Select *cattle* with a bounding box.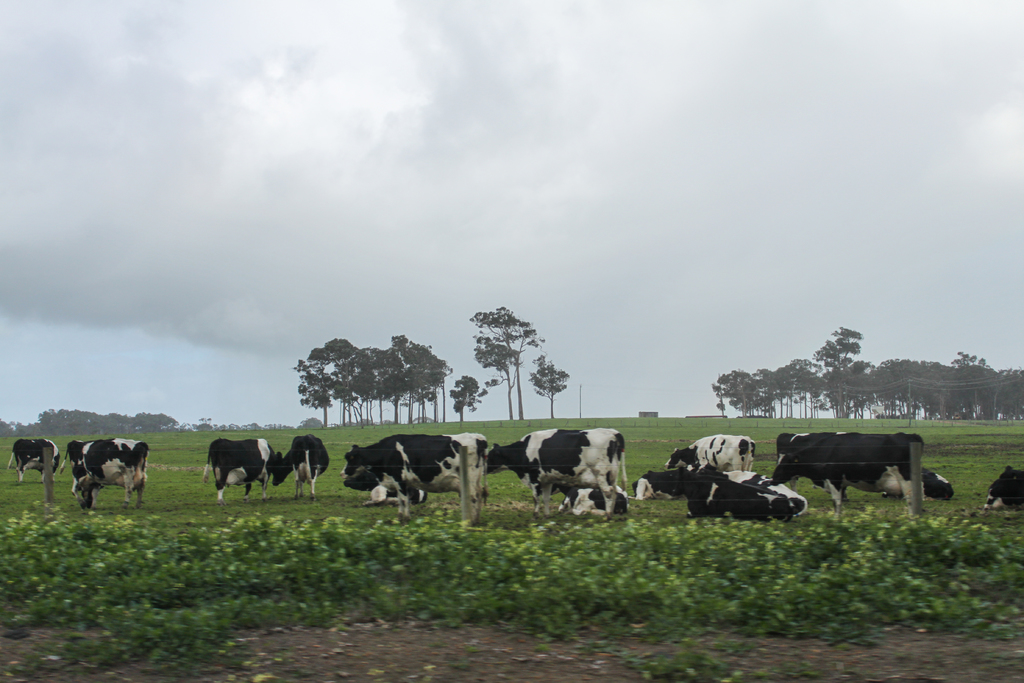
region(9, 436, 63, 482).
